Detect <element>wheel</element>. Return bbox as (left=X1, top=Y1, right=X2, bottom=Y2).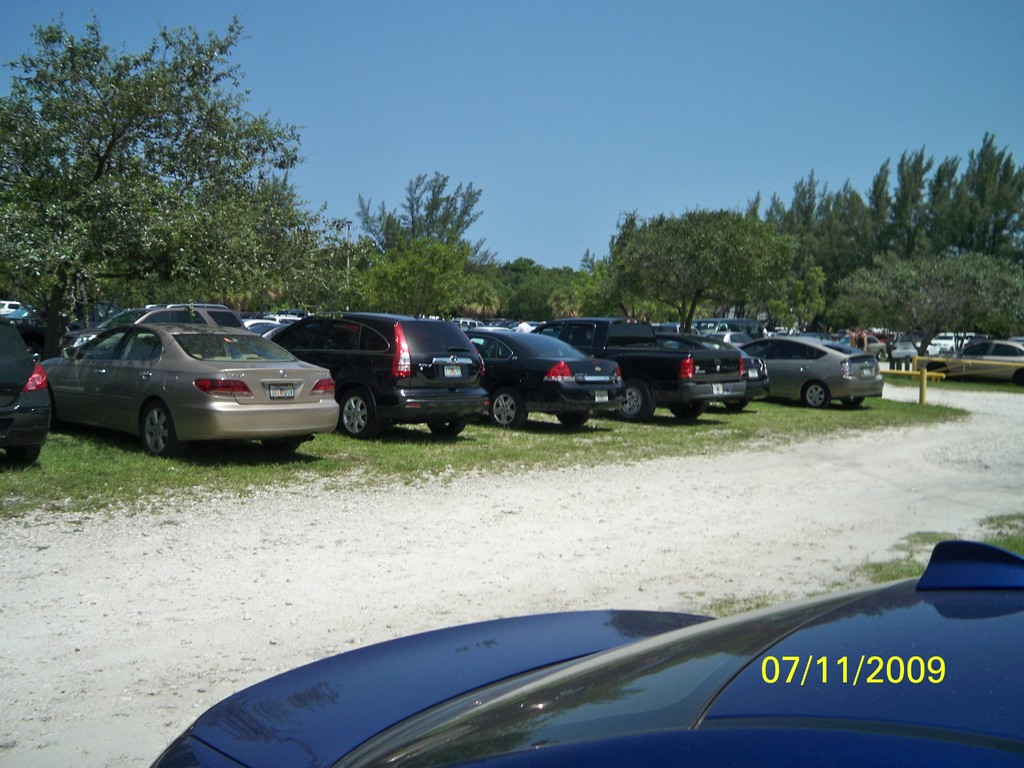
(left=721, top=398, right=747, bottom=413).
